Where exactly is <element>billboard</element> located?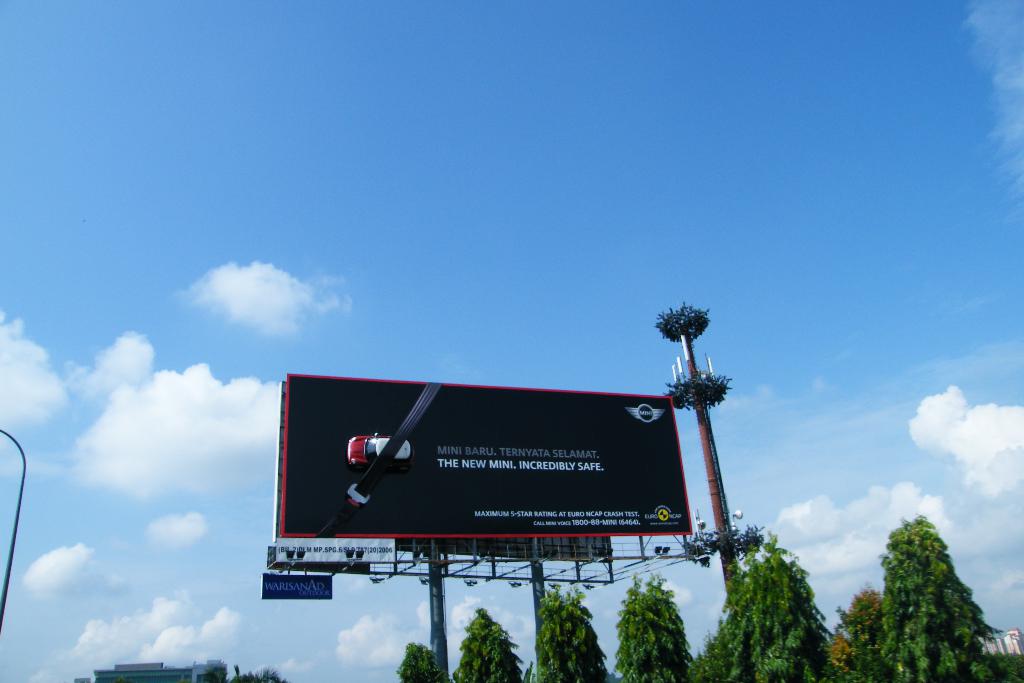
Its bounding box is <box>280,369,692,536</box>.
